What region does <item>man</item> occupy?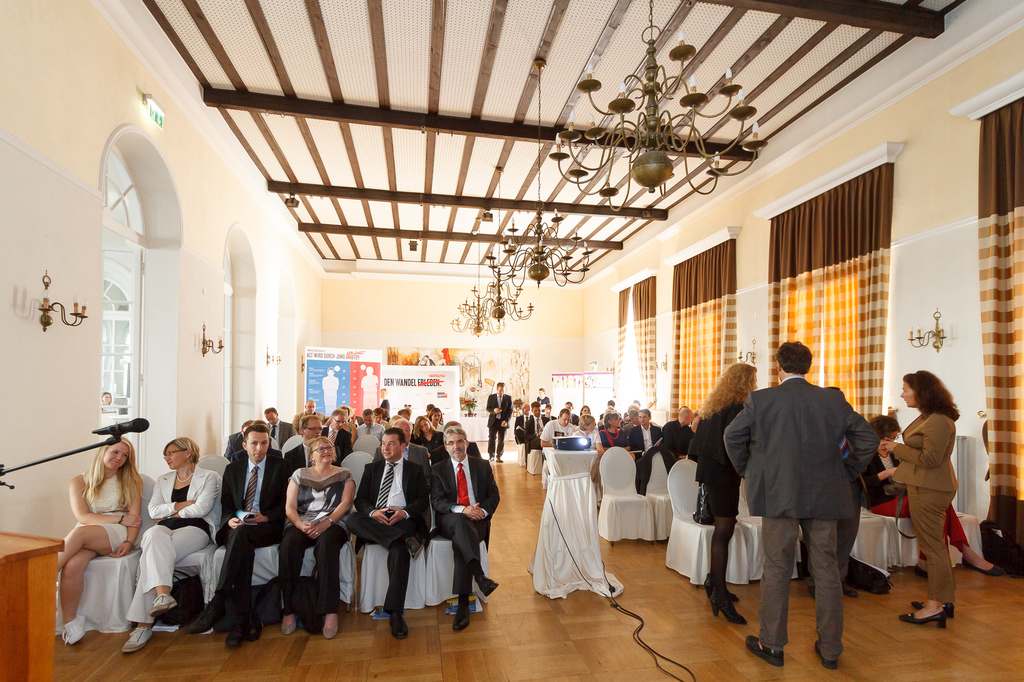
crop(325, 401, 361, 459).
